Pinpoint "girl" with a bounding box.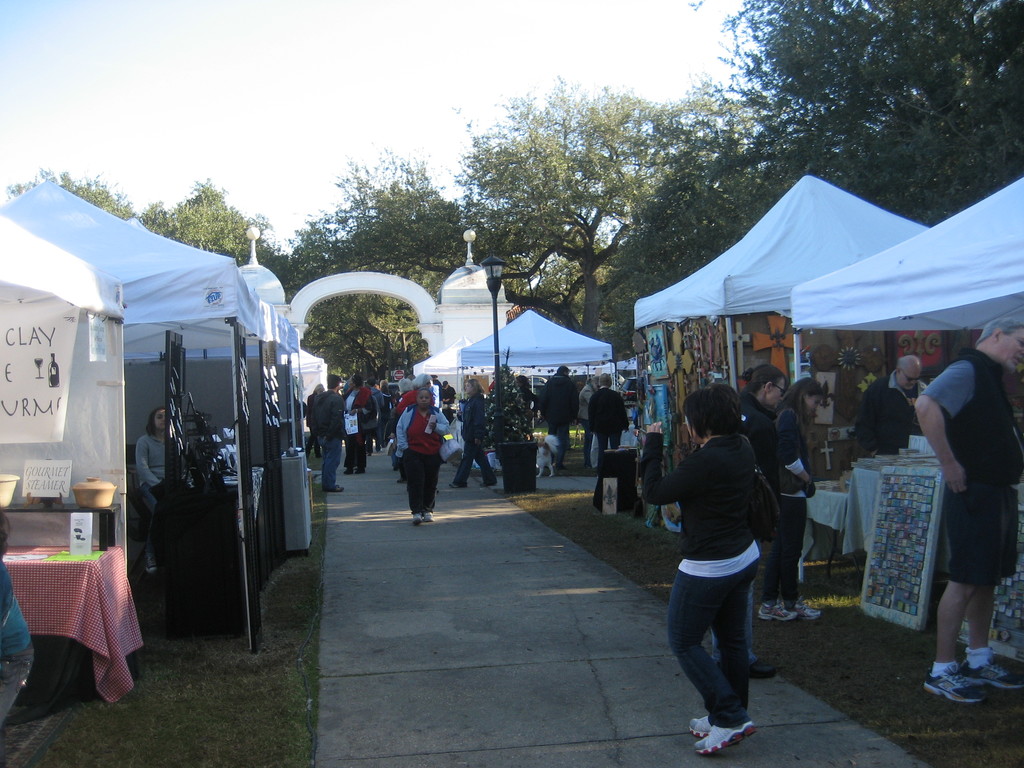
bbox(646, 387, 758, 748).
